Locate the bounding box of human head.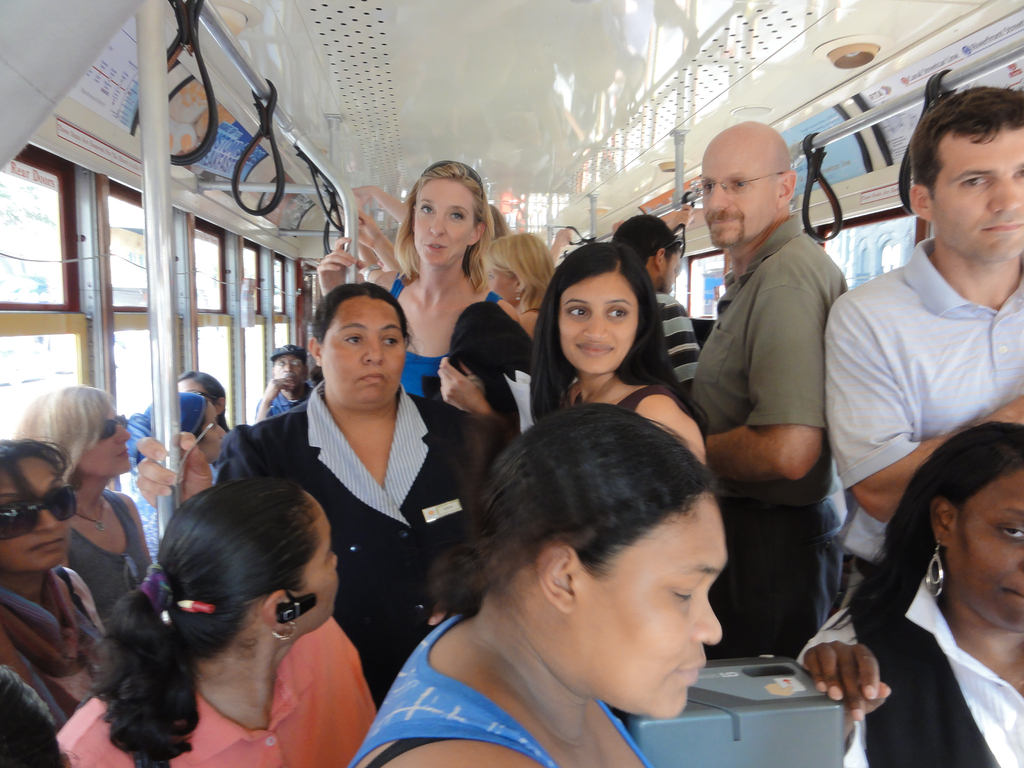
Bounding box: (left=616, top=214, right=680, bottom=294).
